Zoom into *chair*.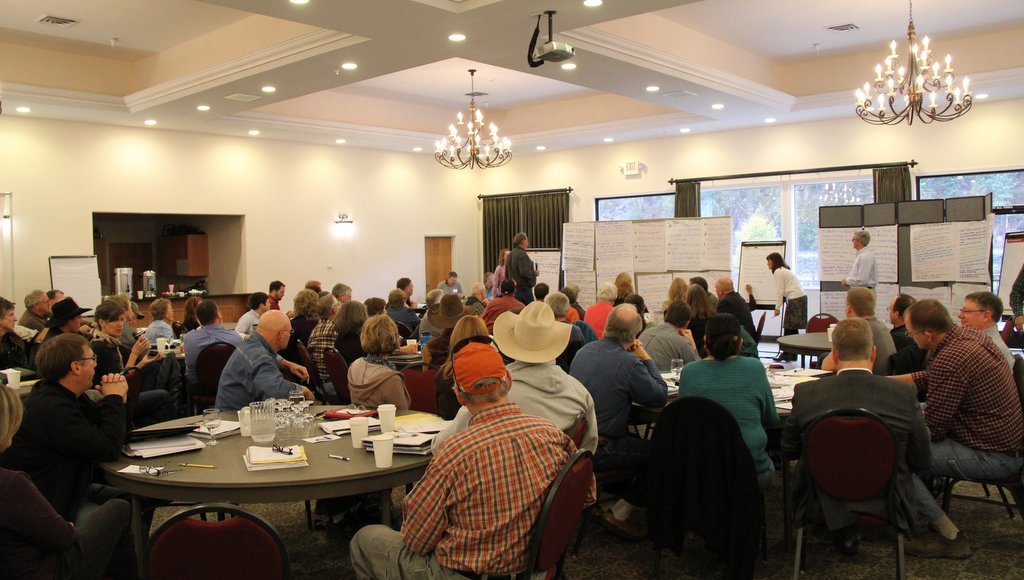
Zoom target: BBox(807, 312, 839, 369).
